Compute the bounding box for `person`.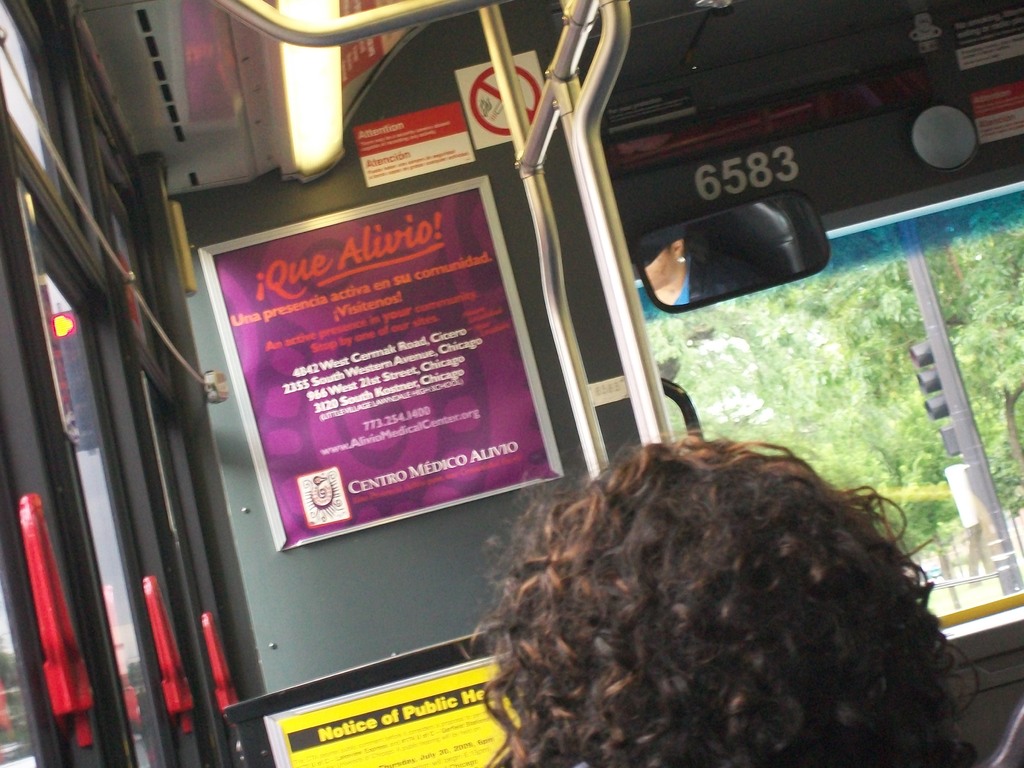
460 431 992 767.
